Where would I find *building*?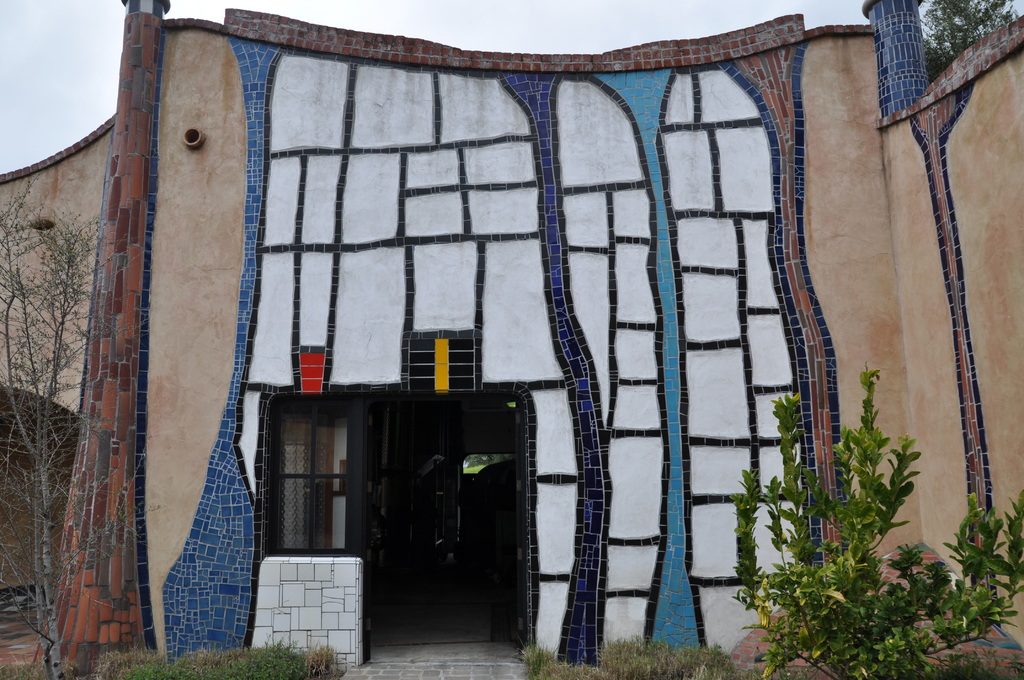
At bbox=[0, 0, 1023, 665].
